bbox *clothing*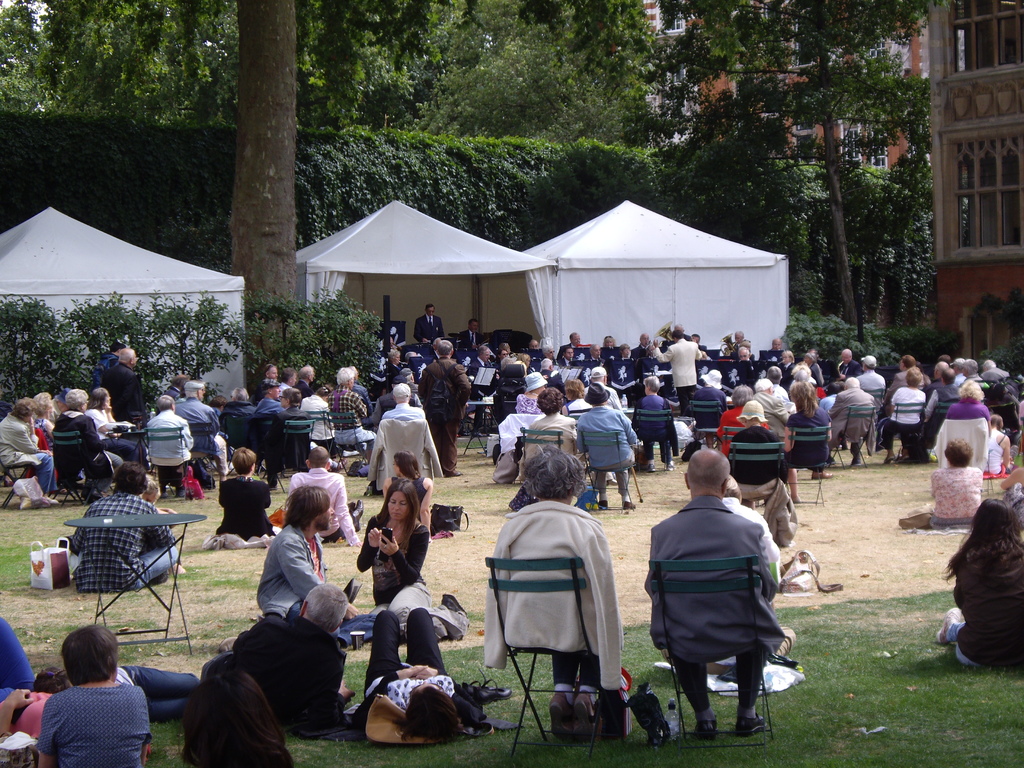
{"left": 173, "top": 392, "right": 221, "bottom": 465}
